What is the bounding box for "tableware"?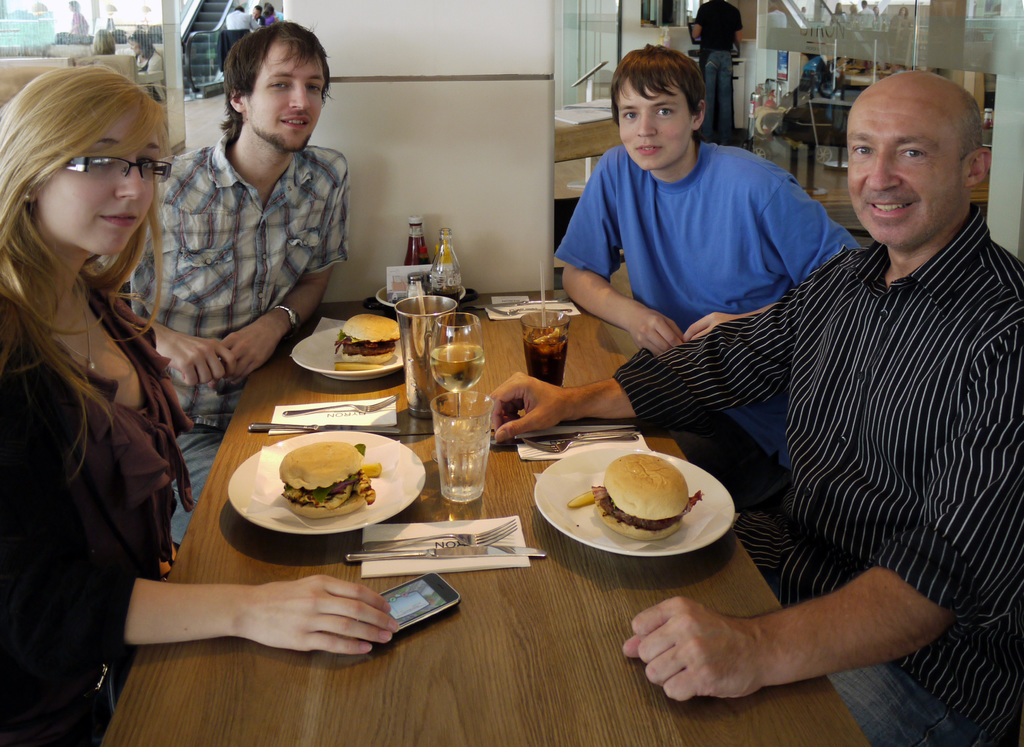
(556,435,737,561).
